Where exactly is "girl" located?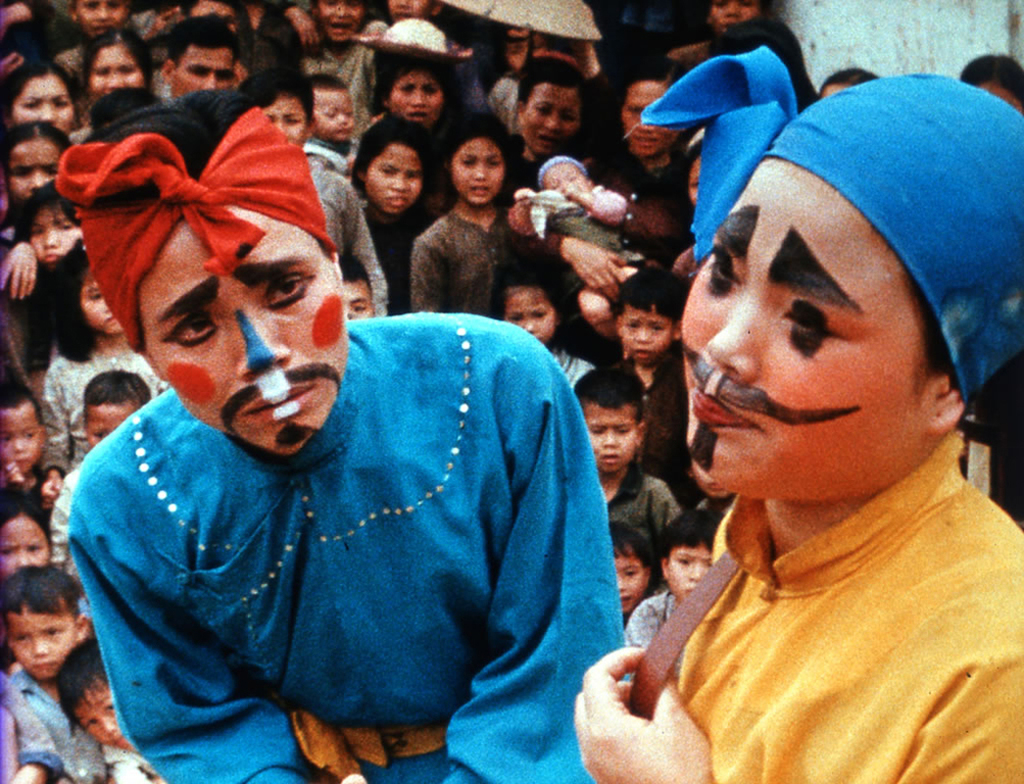
Its bounding box is [408, 109, 531, 318].
